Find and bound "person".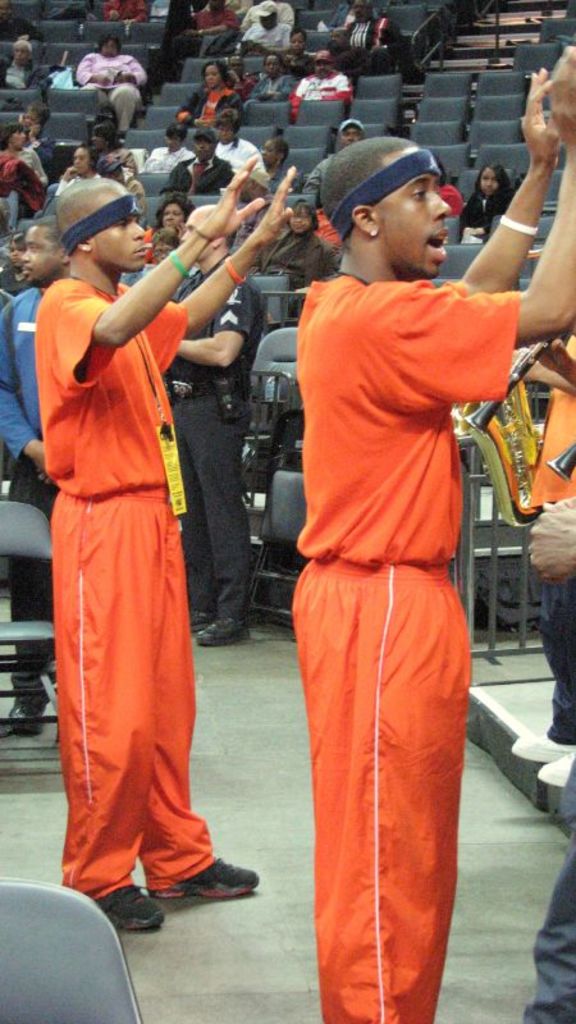
Bound: detection(287, 31, 575, 1023).
